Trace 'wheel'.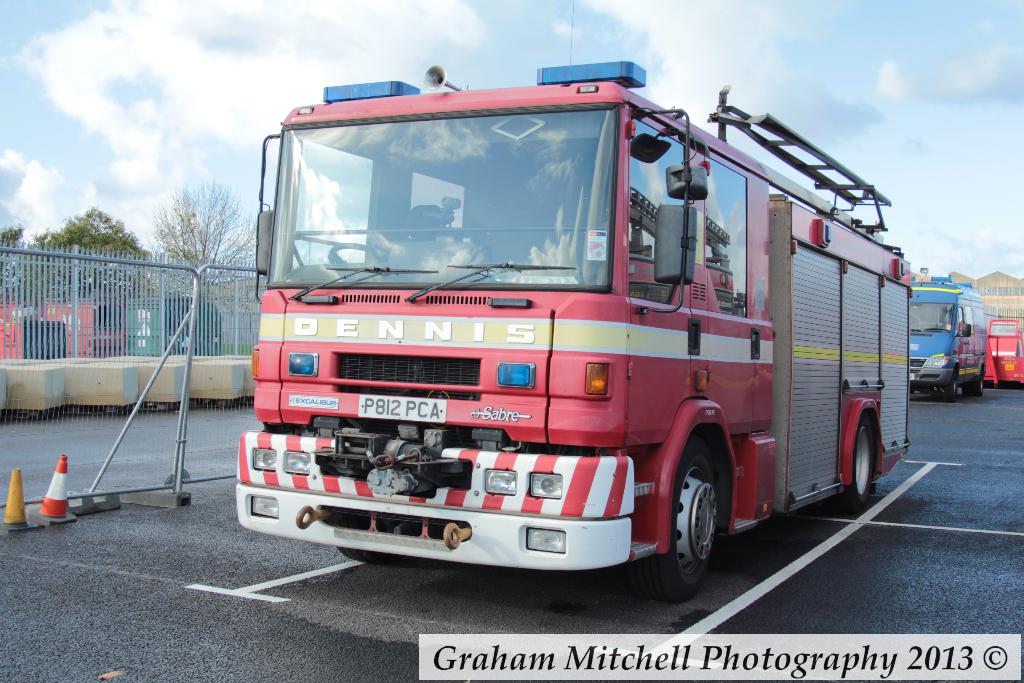
Traced to pyautogui.locateOnScreen(948, 375, 959, 399).
